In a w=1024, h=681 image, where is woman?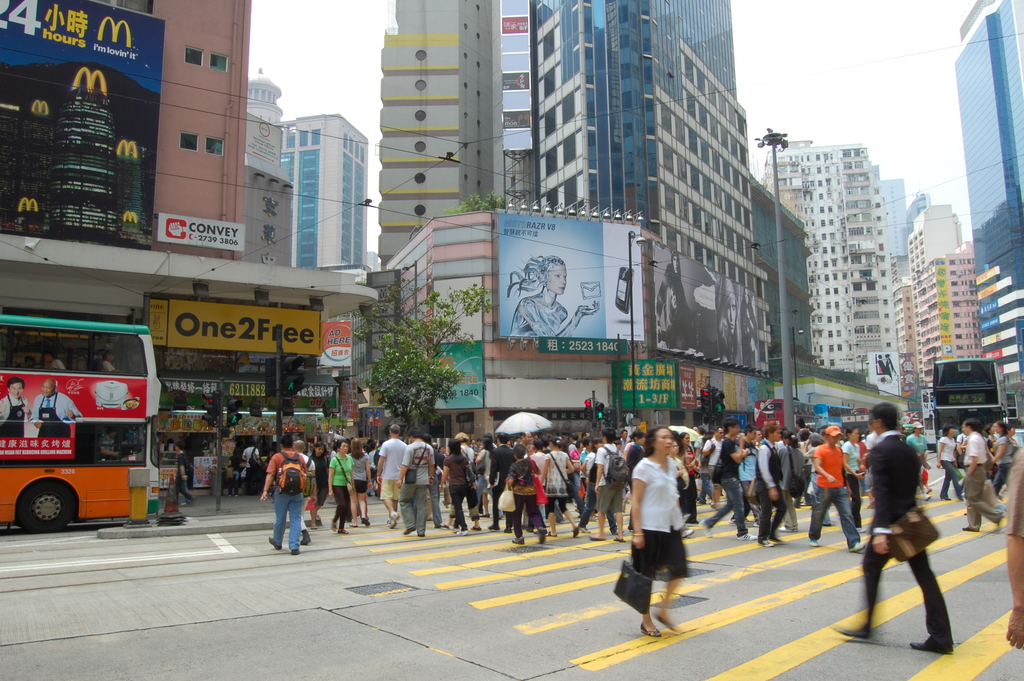
box(539, 435, 577, 543).
